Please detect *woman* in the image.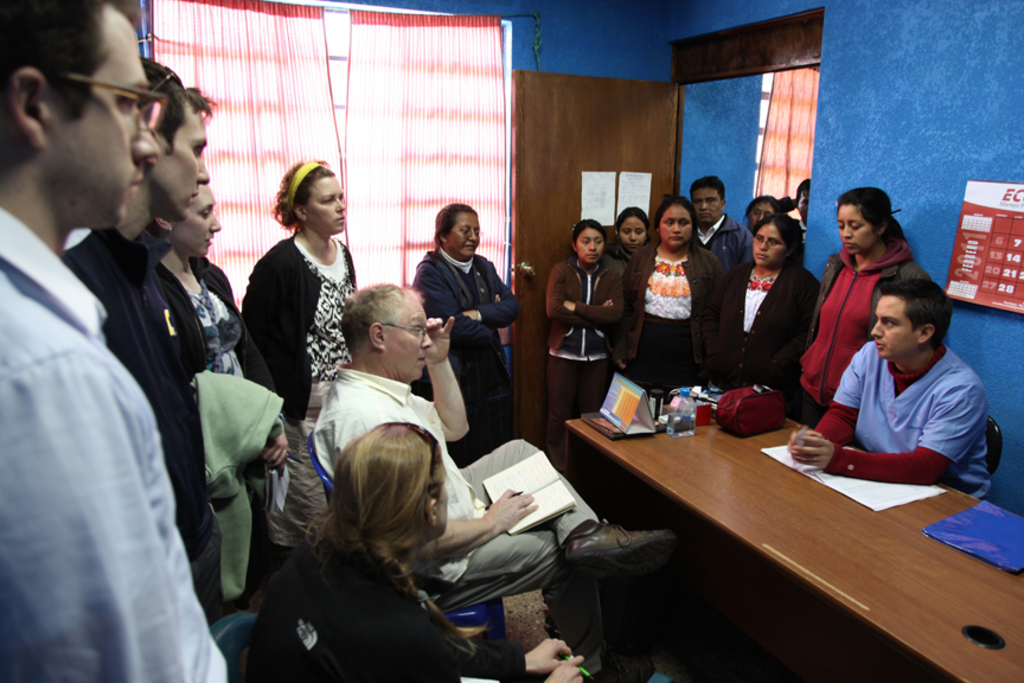
x1=706, y1=217, x2=815, y2=404.
